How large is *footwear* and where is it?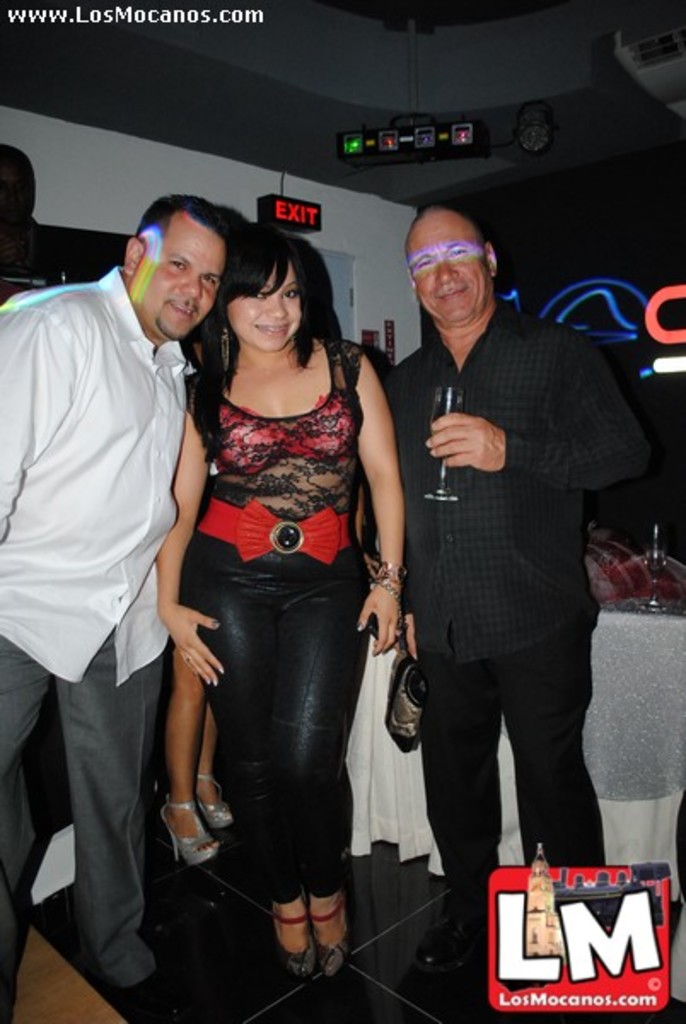
Bounding box: [319,930,348,976].
